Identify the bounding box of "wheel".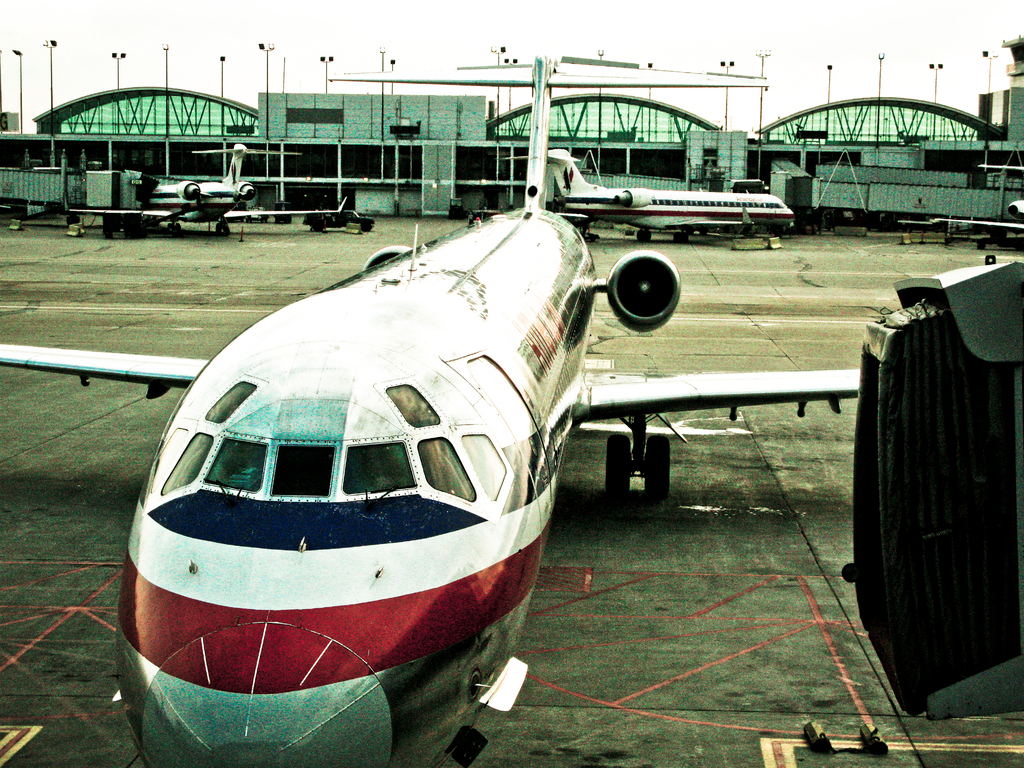
606/434/628/497.
